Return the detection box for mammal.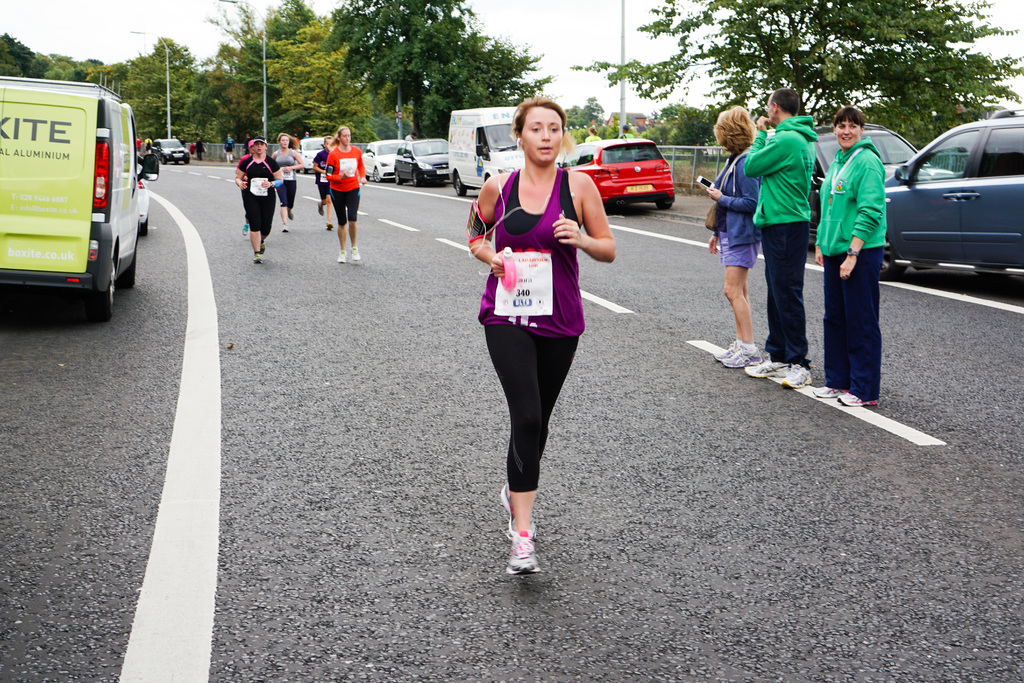
(left=701, top=103, right=762, bottom=370).
